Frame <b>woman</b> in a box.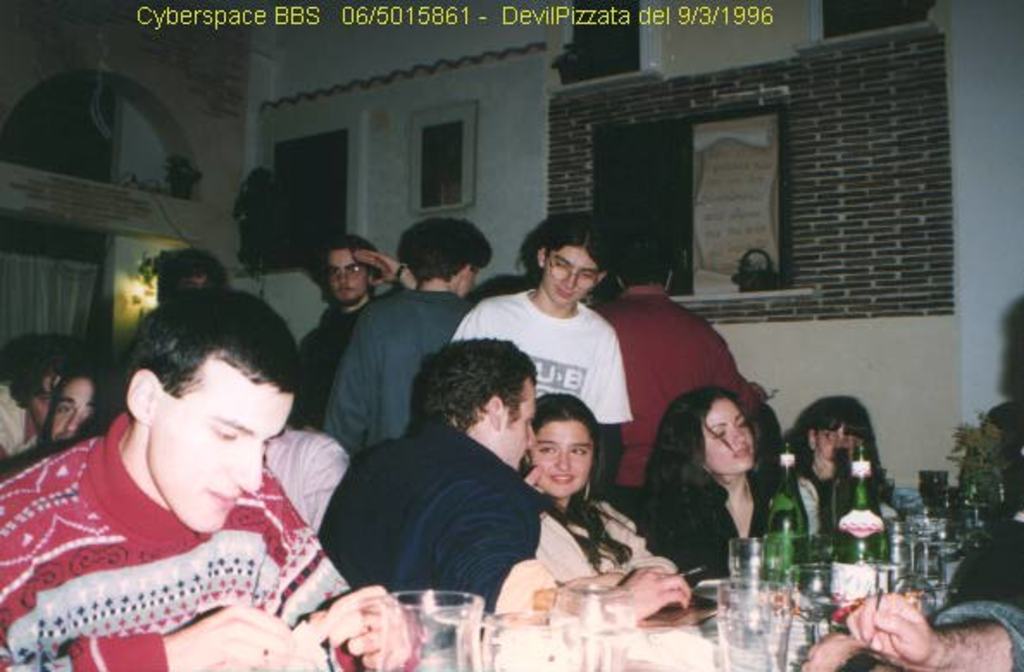
<bbox>634, 379, 791, 586</bbox>.
